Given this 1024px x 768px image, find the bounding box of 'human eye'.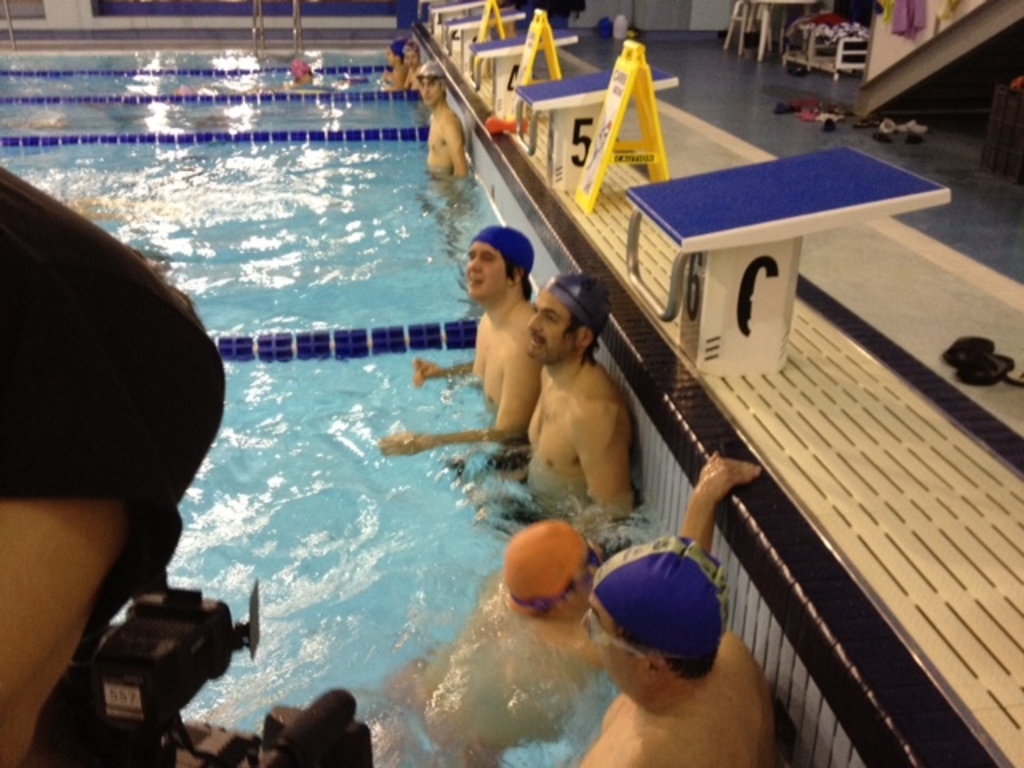
(left=544, top=314, right=558, bottom=328).
